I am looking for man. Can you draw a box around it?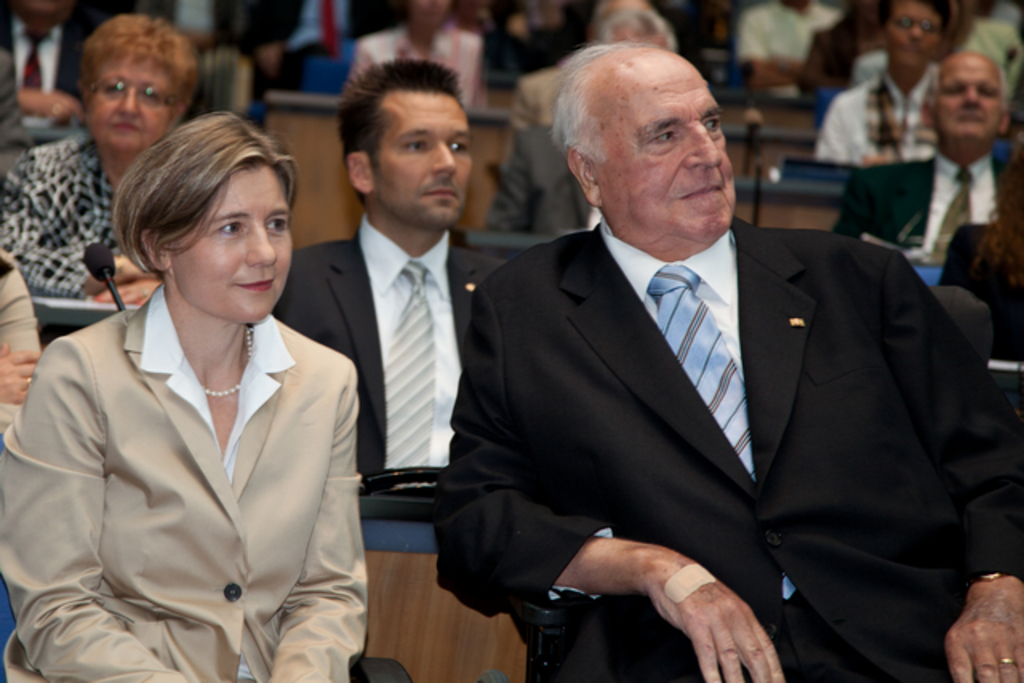
Sure, the bounding box is bbox(0, 0, 91, 133).
